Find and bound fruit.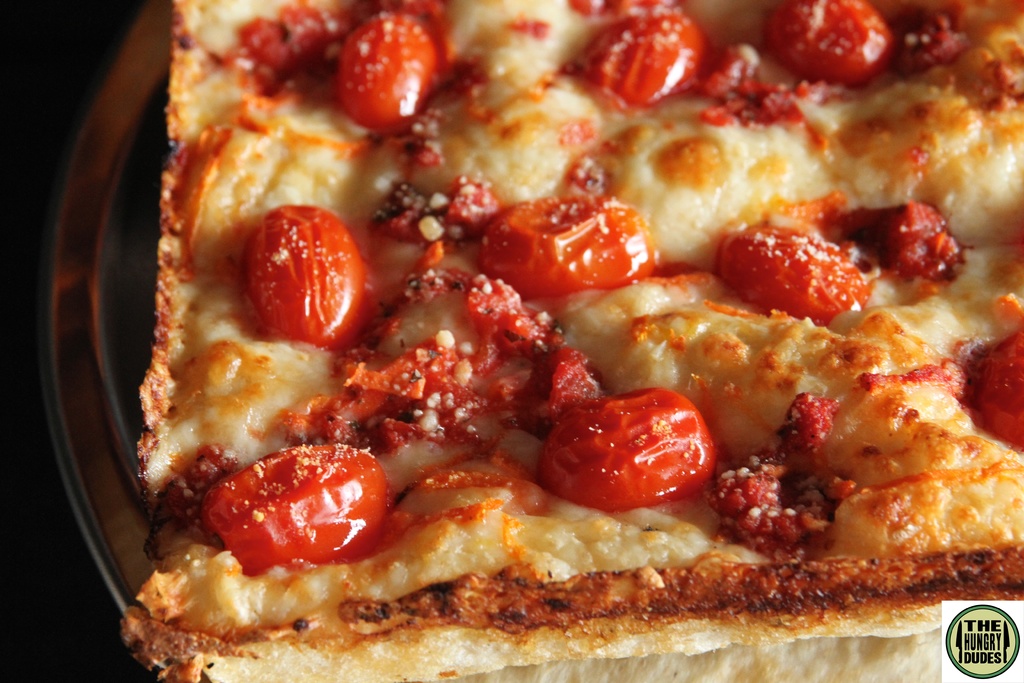
Bound: left=584, top=9, right=704, bottom=105.
